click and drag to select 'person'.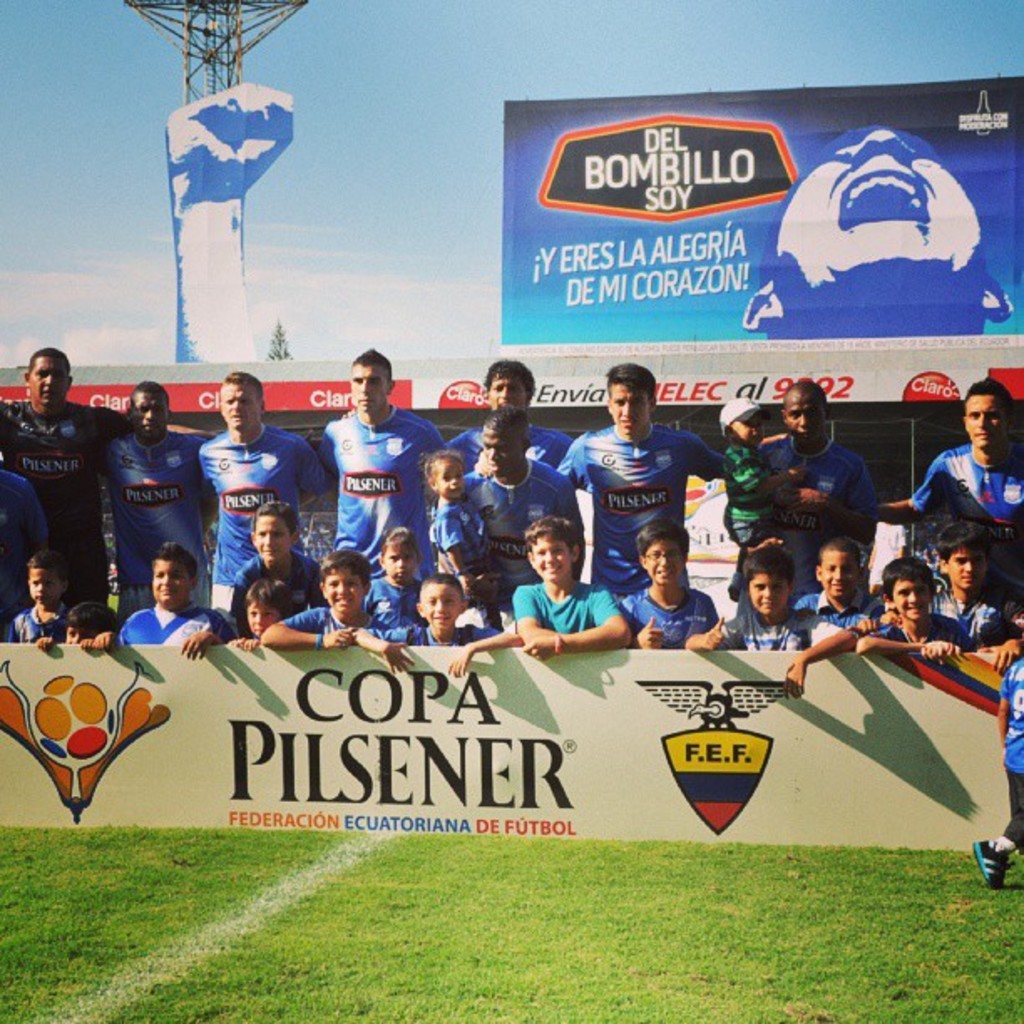
Selection: <bbox>716, 392, 828, 591</bbox>.
